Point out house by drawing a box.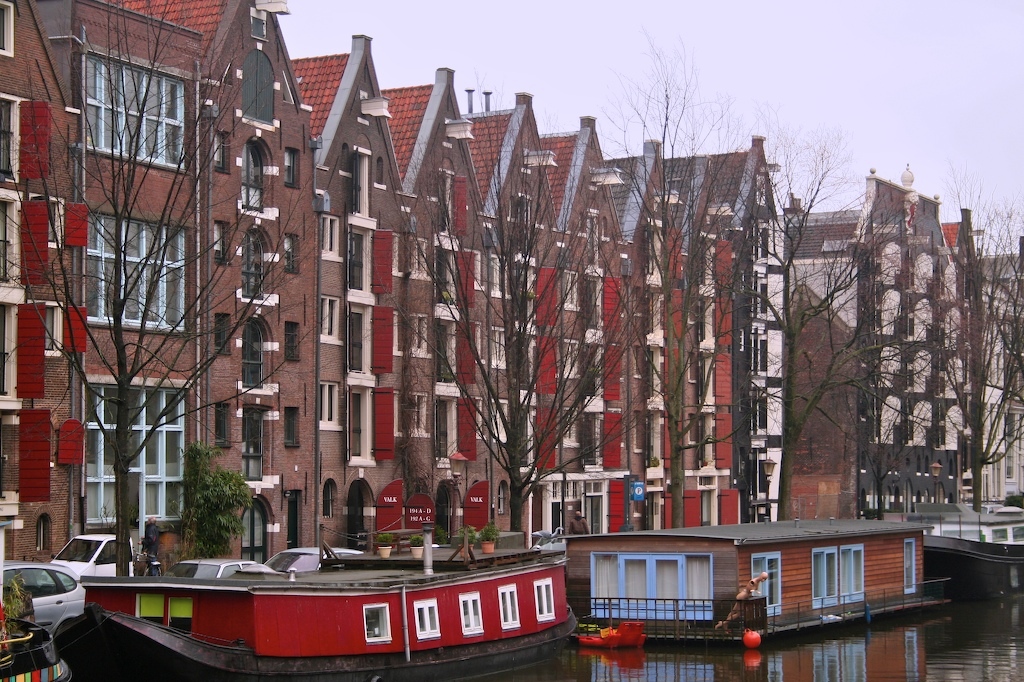
<box>550,507,944,657</box>.
